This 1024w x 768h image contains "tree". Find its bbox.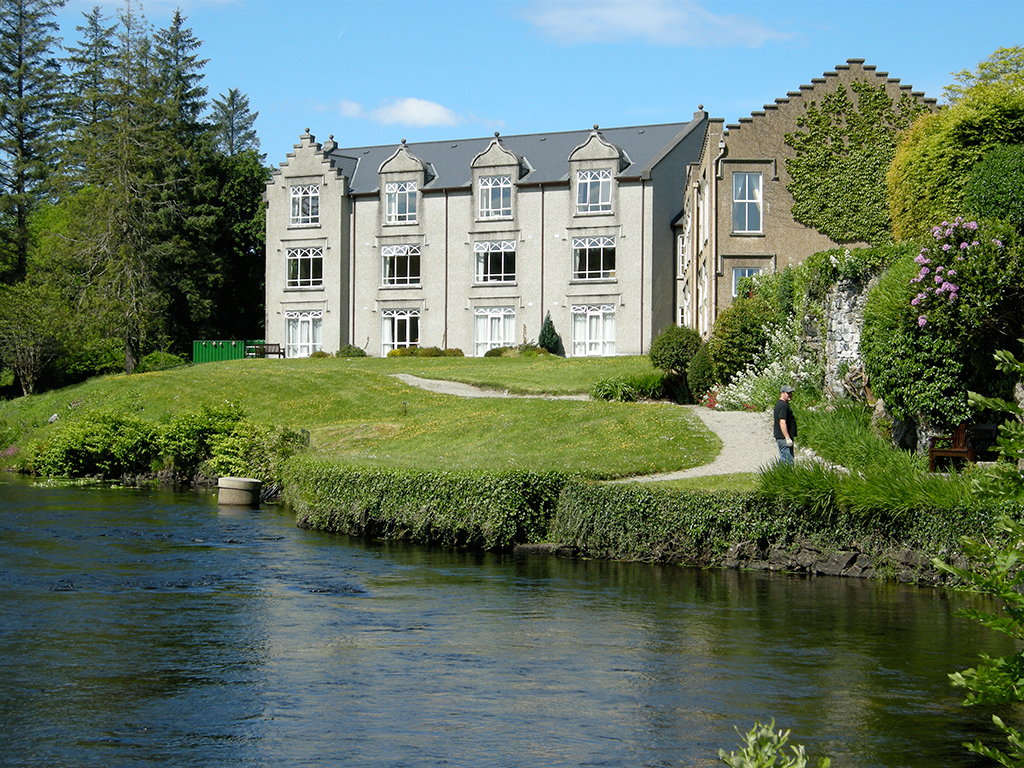
[left=934, top=43, right=1023, bottom=107].
